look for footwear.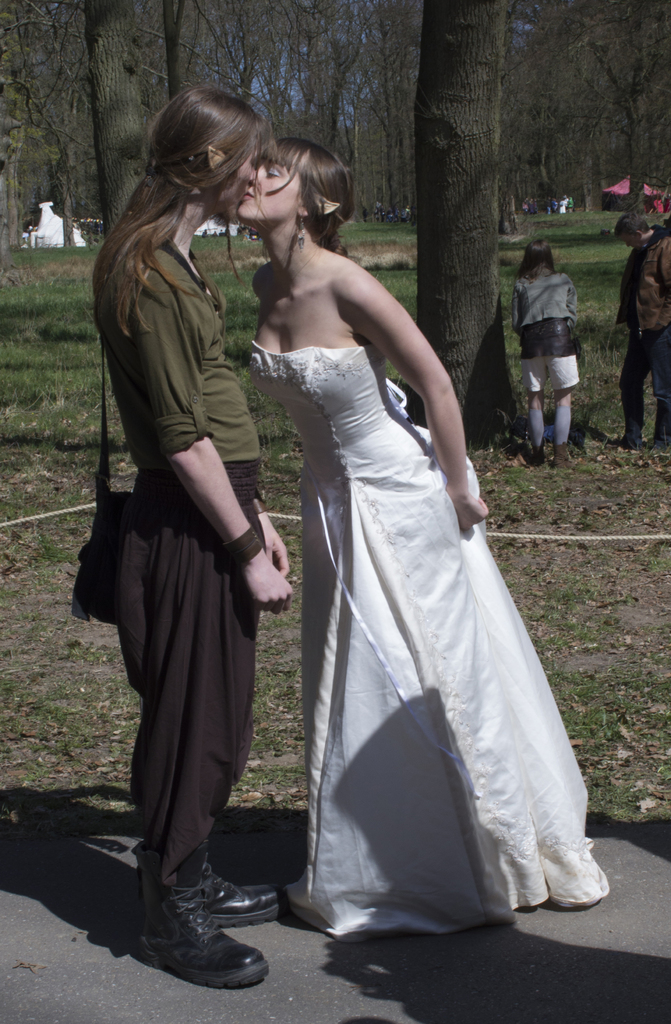
Found: <box>199,860,288,925</box>.
